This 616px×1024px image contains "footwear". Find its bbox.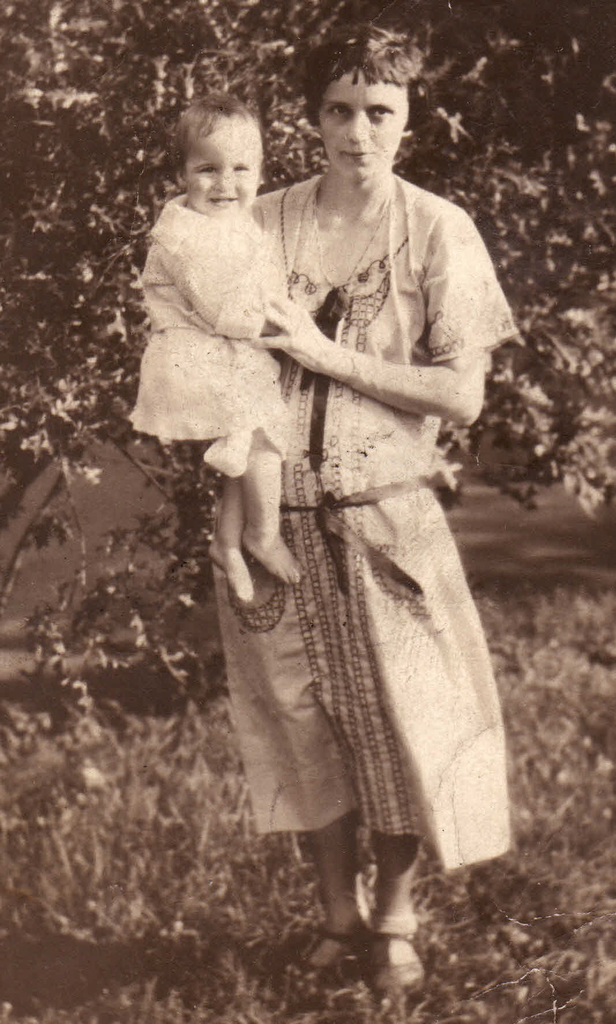
BBox(298, 920, 378, 995).
